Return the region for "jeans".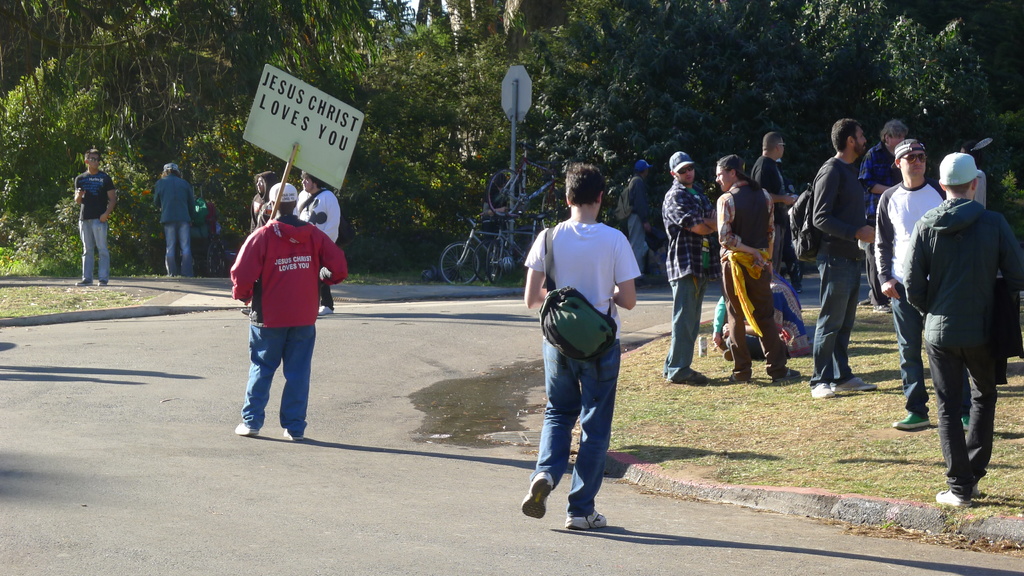
<bbox>655, 275, 701, 381</bbox>.
